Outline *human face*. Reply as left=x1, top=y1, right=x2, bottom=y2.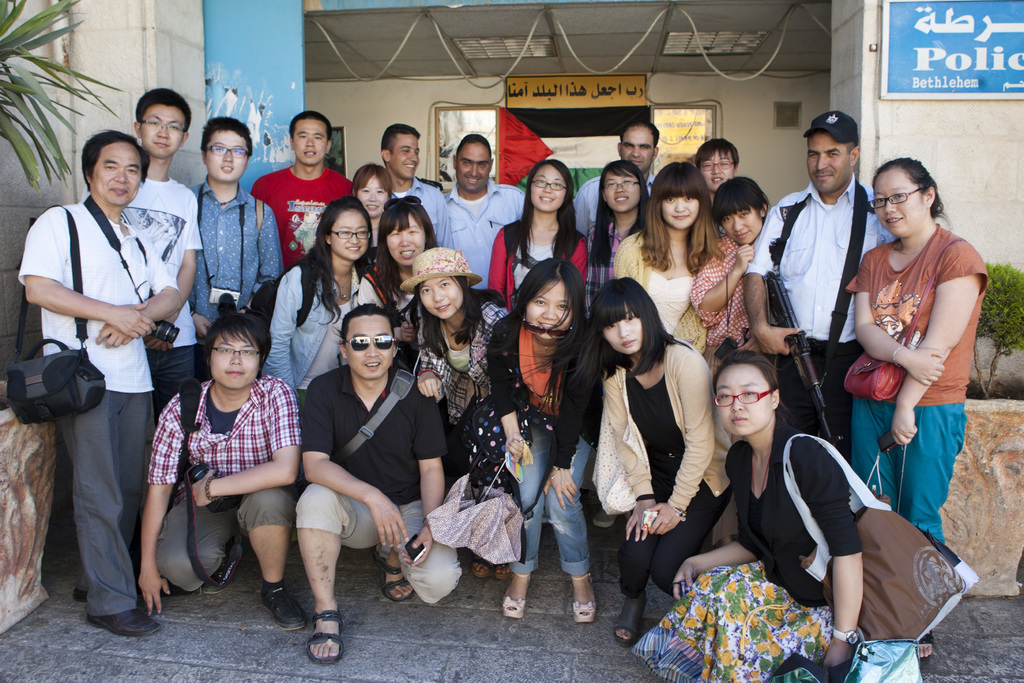
left=385, top=216, right=426, bottom=267.
